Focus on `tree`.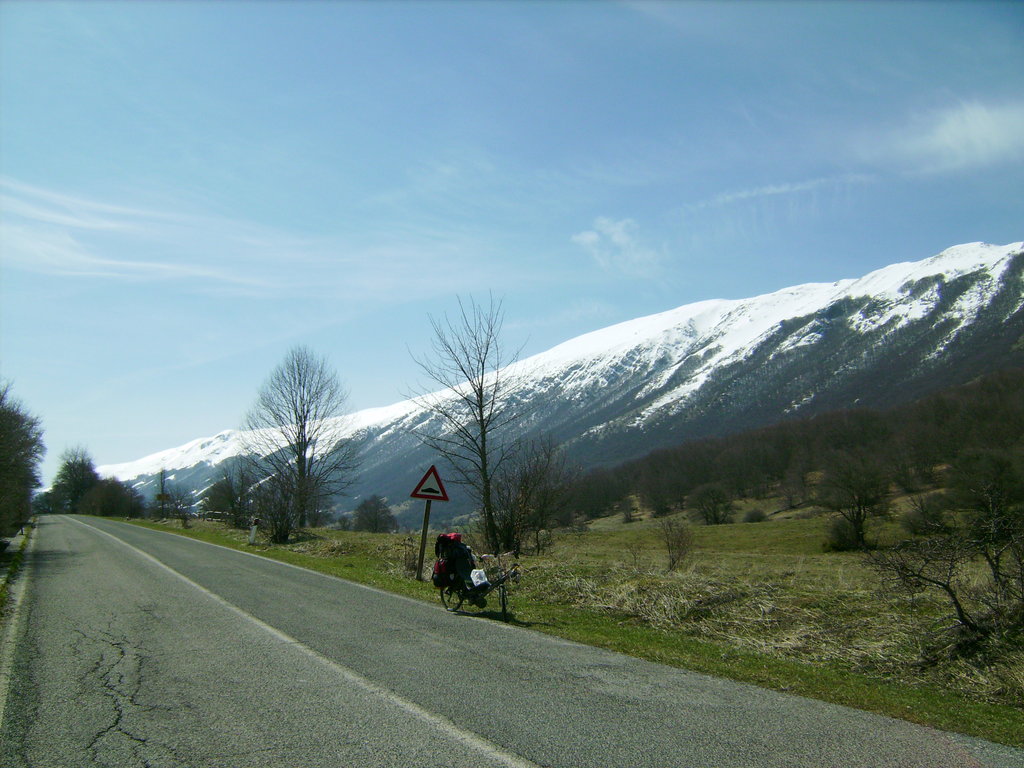
Focused at [513,435,585,535].
